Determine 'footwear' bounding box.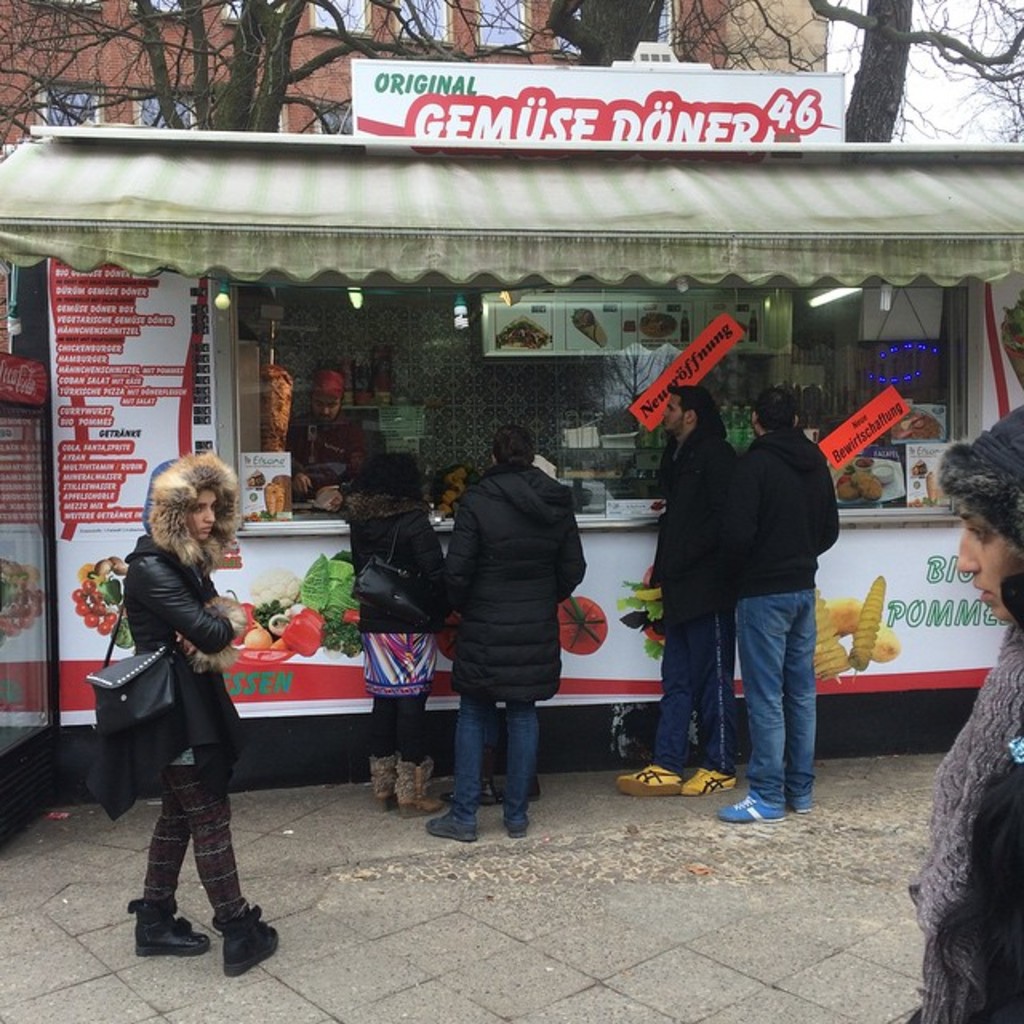
Determined: bbox=[445, 746, 498, 806].
